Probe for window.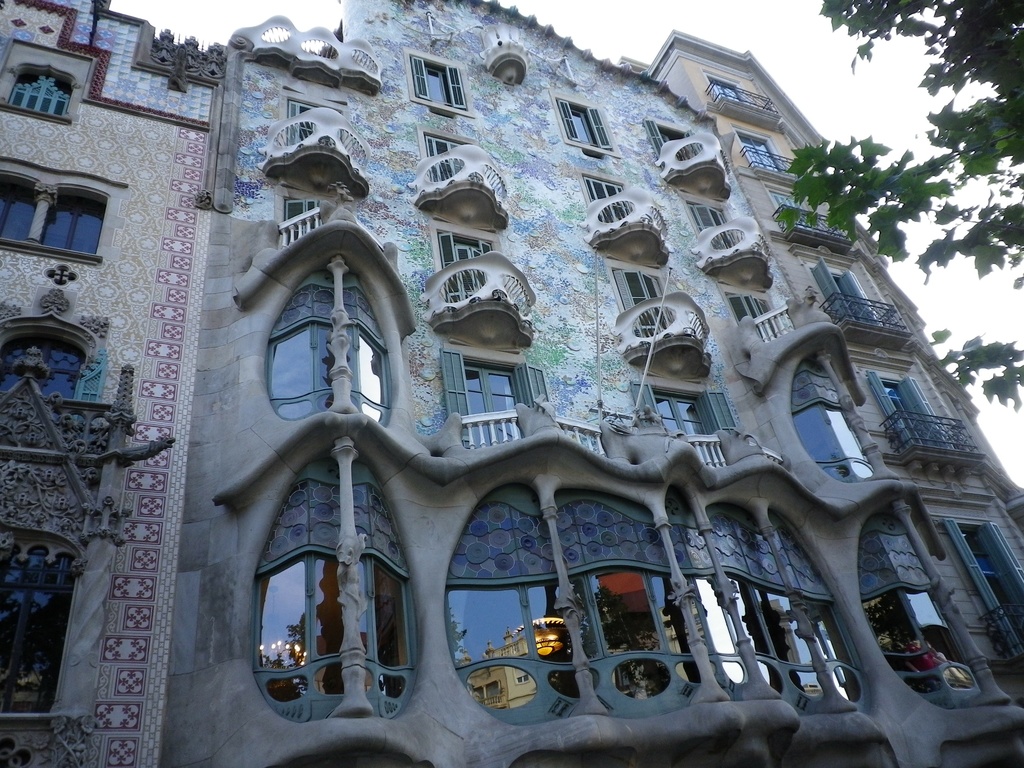
Probe result: bbox=(644, 120, 729, 177).
